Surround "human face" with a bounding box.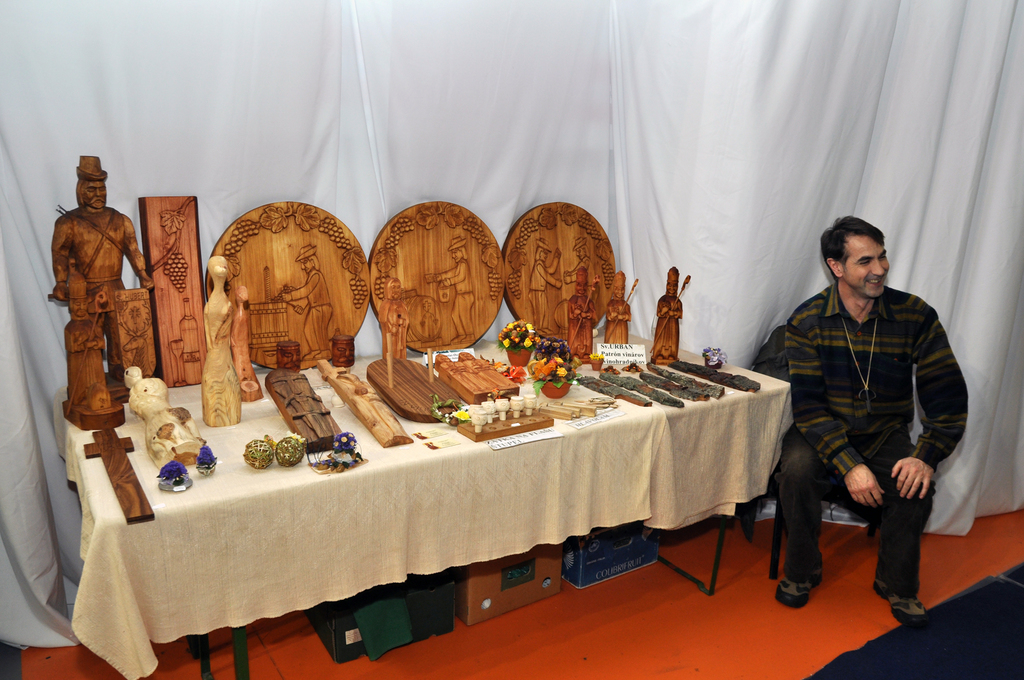
detection(576, 248, 584, 257).
